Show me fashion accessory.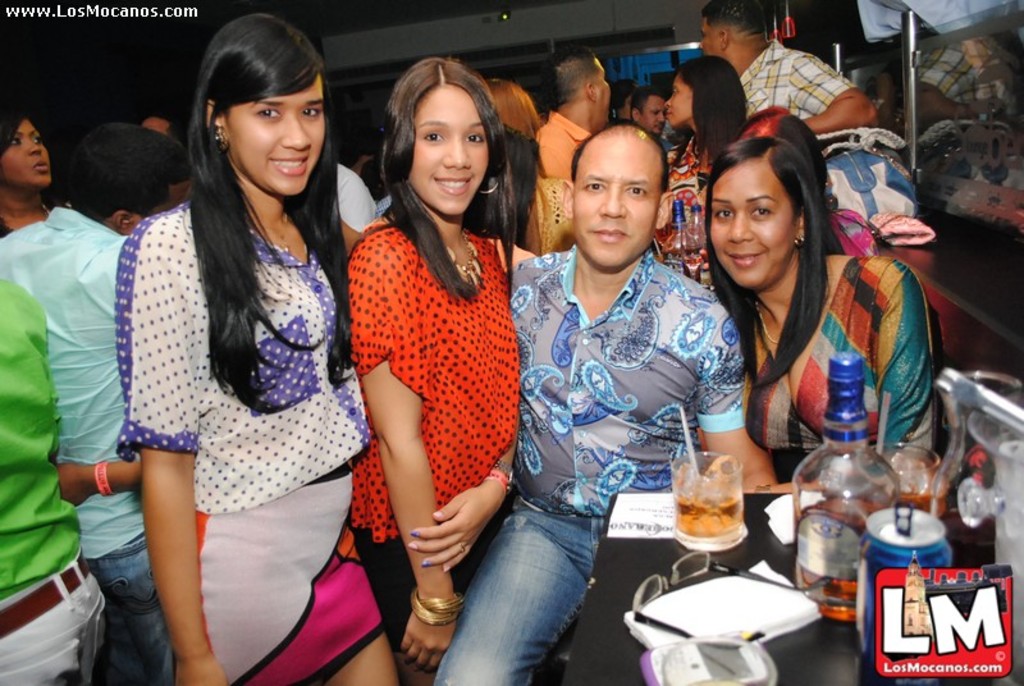
fashion accessory is here: bbox=(749, 296, 782, 348).
